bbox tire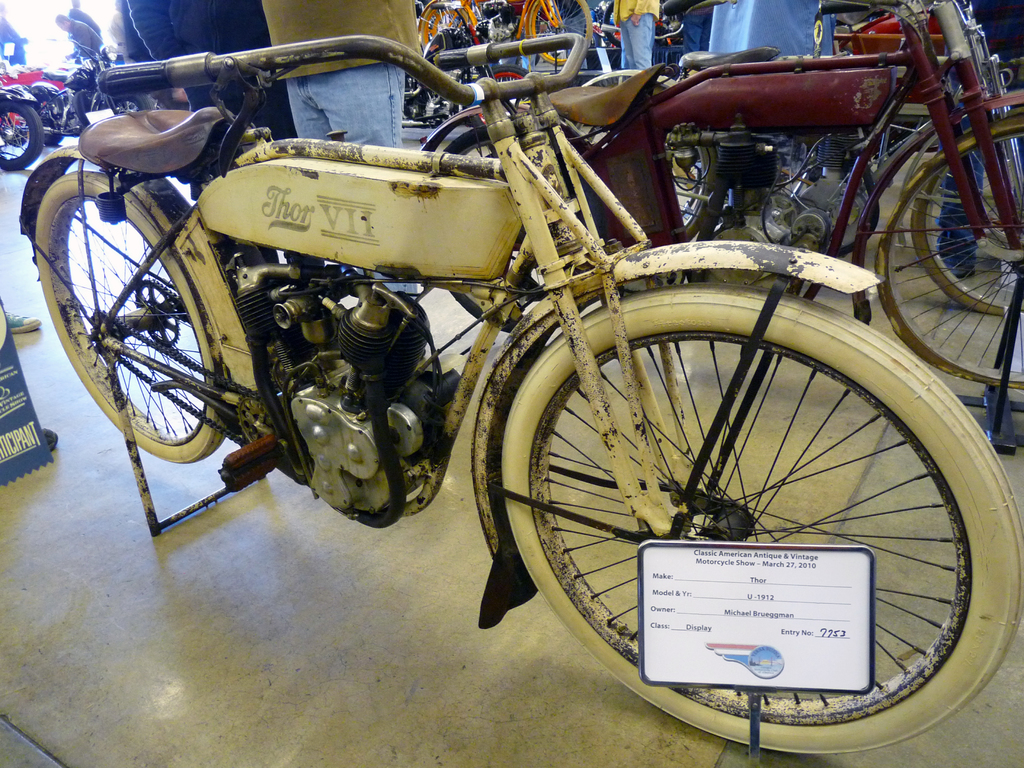
44:81:84:134
